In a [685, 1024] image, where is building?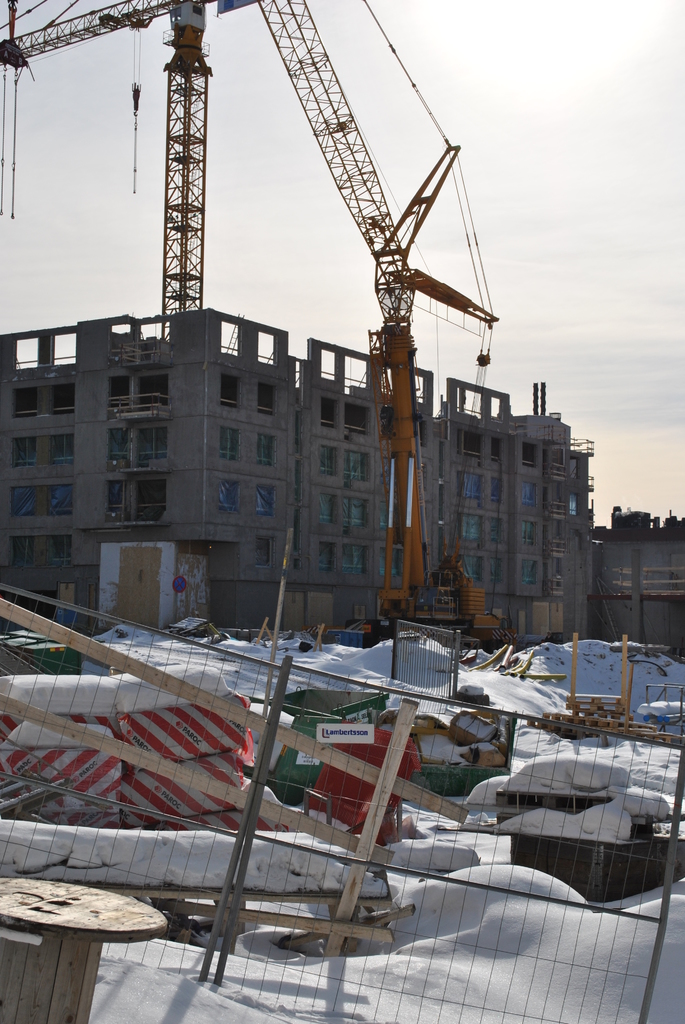
bbox=[0, 309, 594, 634].
